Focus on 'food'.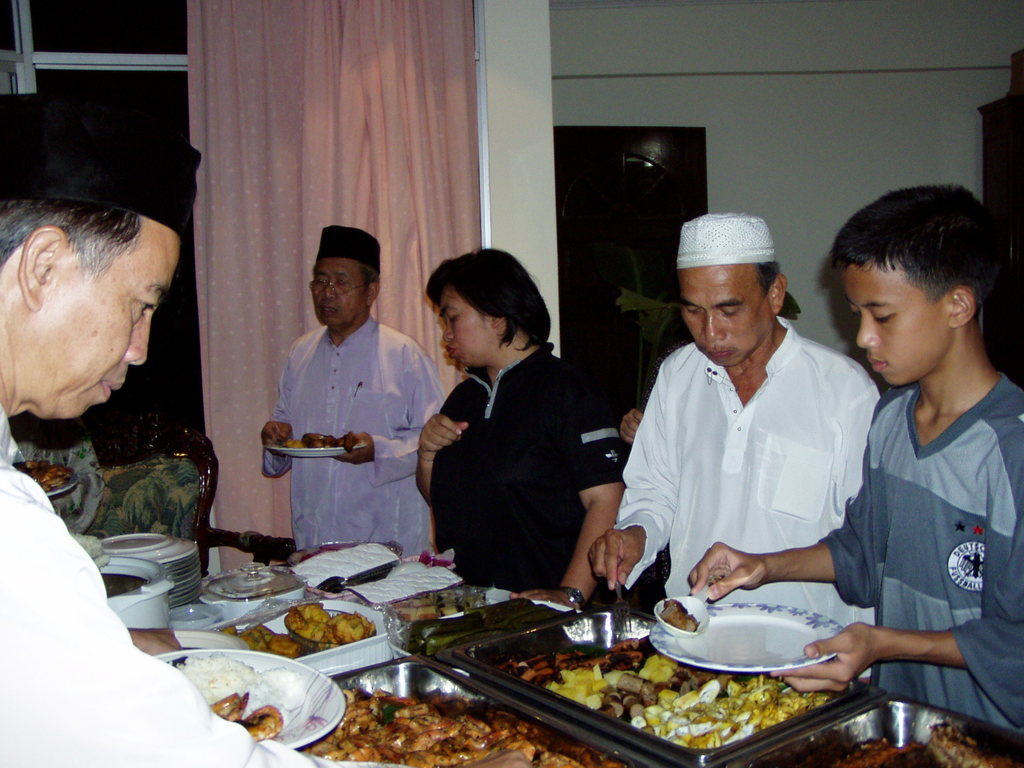
Focused at [left=394, top=597, right=470, bottom=622].
